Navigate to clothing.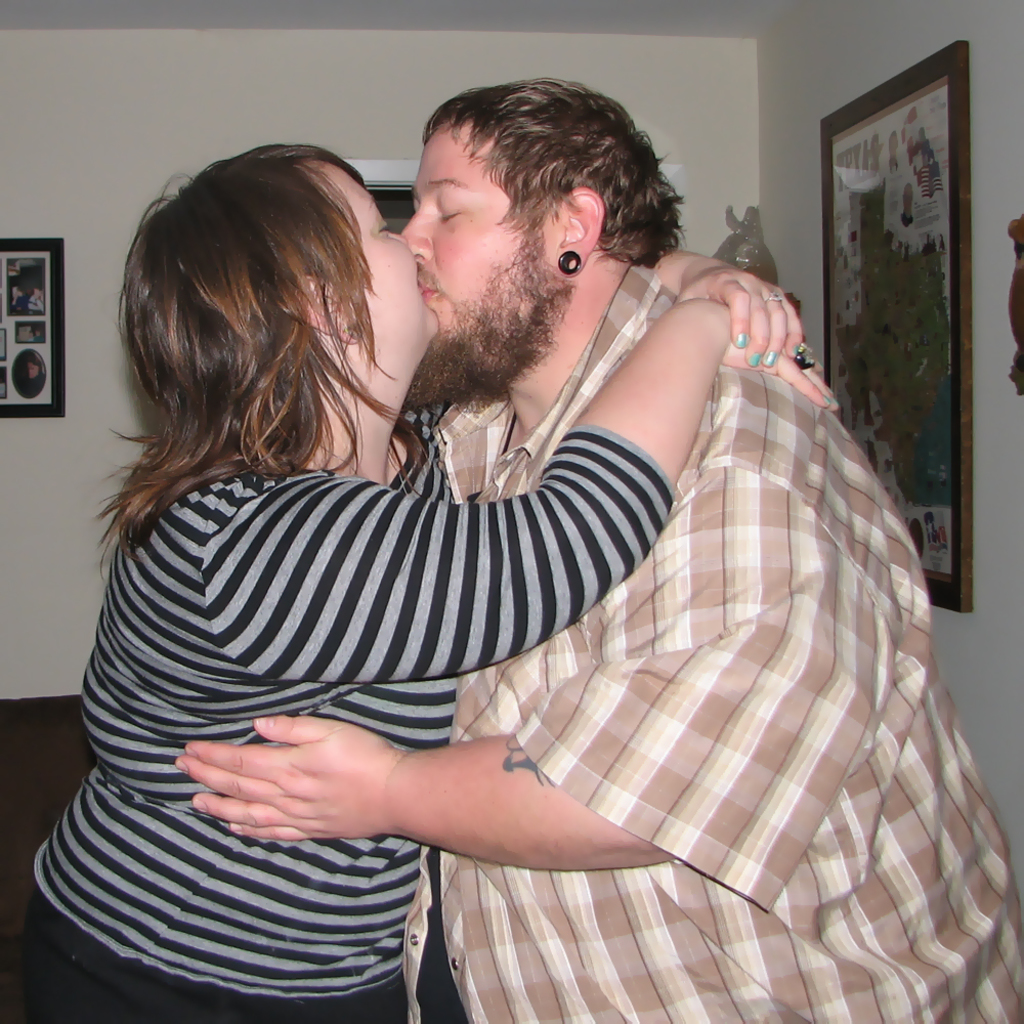
Navigation target: x1=400 y1=203 x2=958 y2=1001.
